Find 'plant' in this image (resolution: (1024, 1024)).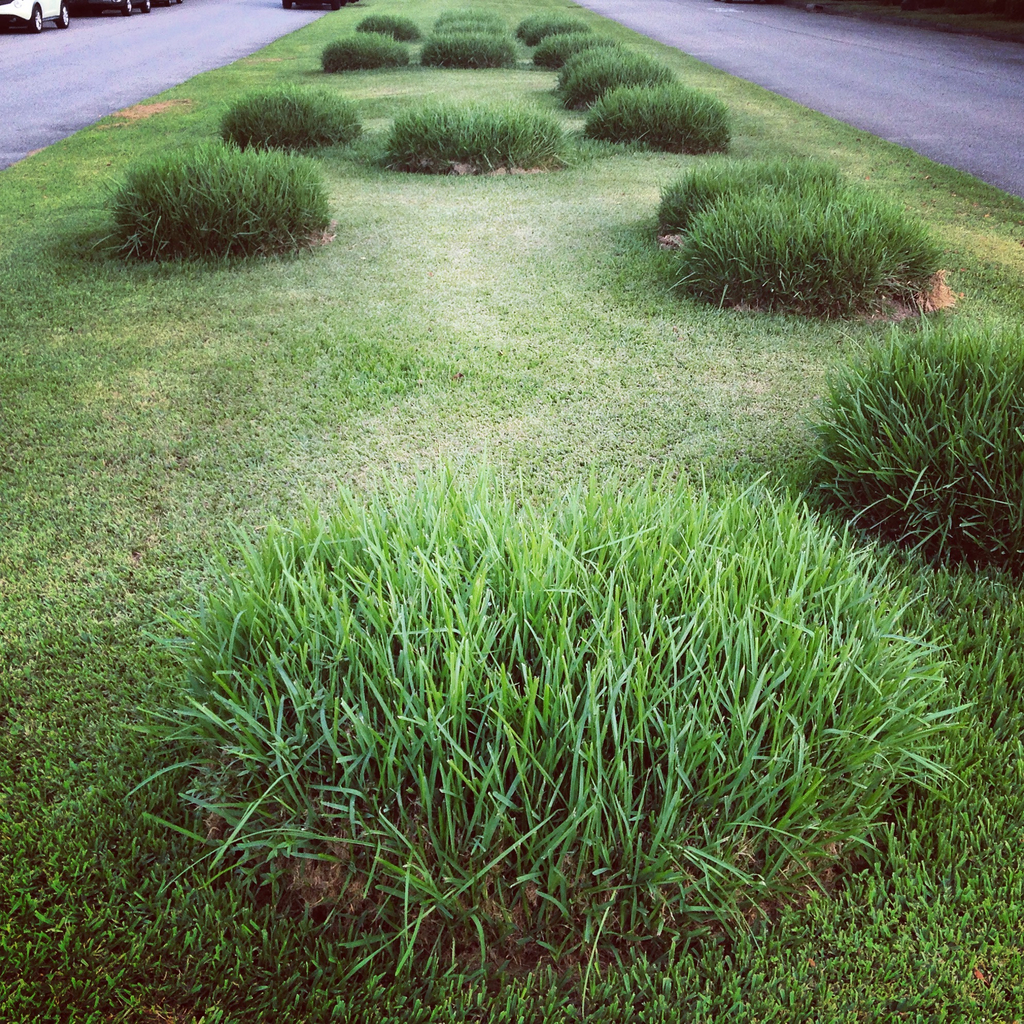
detection(440, 6, 504, 29).
